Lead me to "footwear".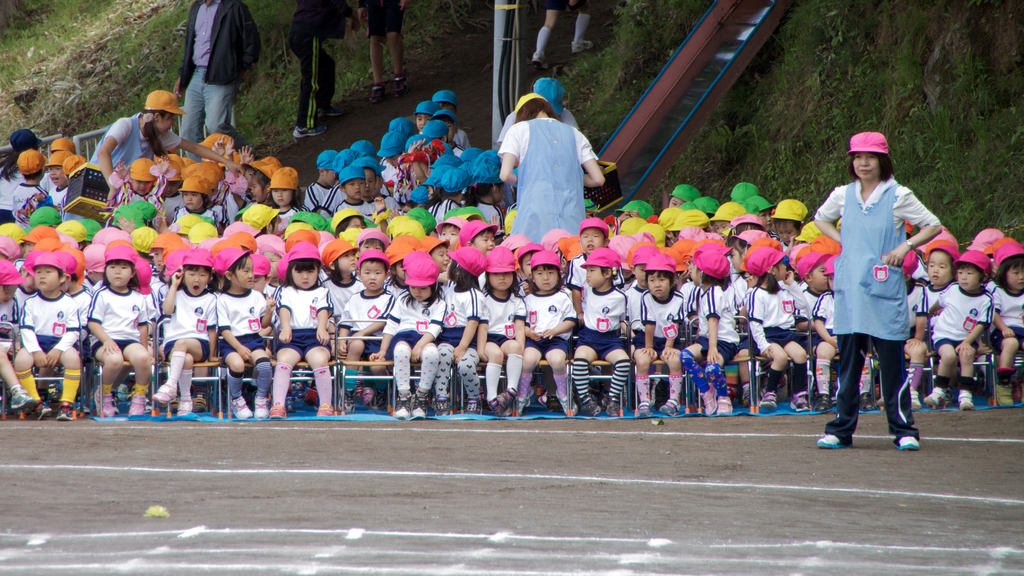
Lead to box=[465, 399, 481, 416].
